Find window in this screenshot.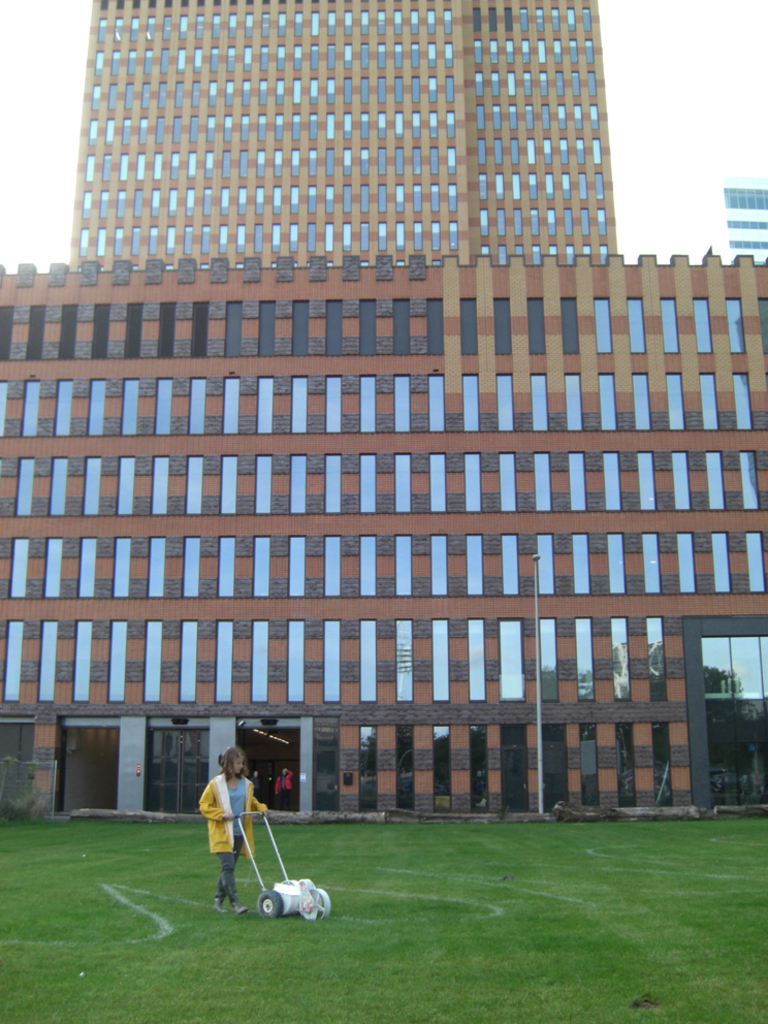
The bounding box for window is (608,534,627,594).
